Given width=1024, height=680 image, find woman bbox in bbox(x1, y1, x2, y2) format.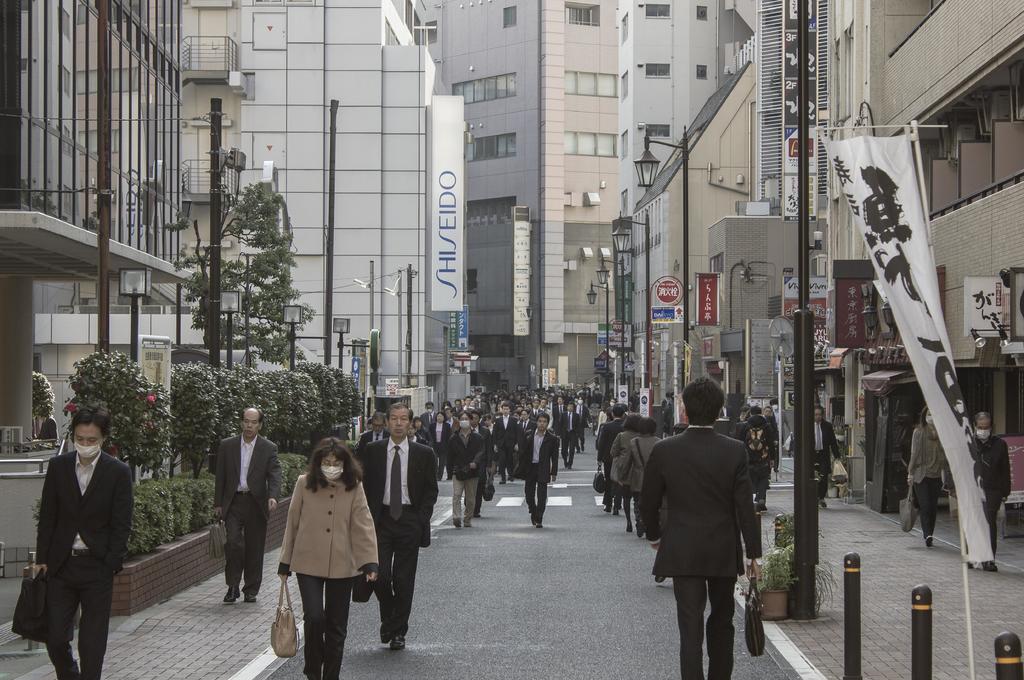
bbox(906, 405, 945, 546).
